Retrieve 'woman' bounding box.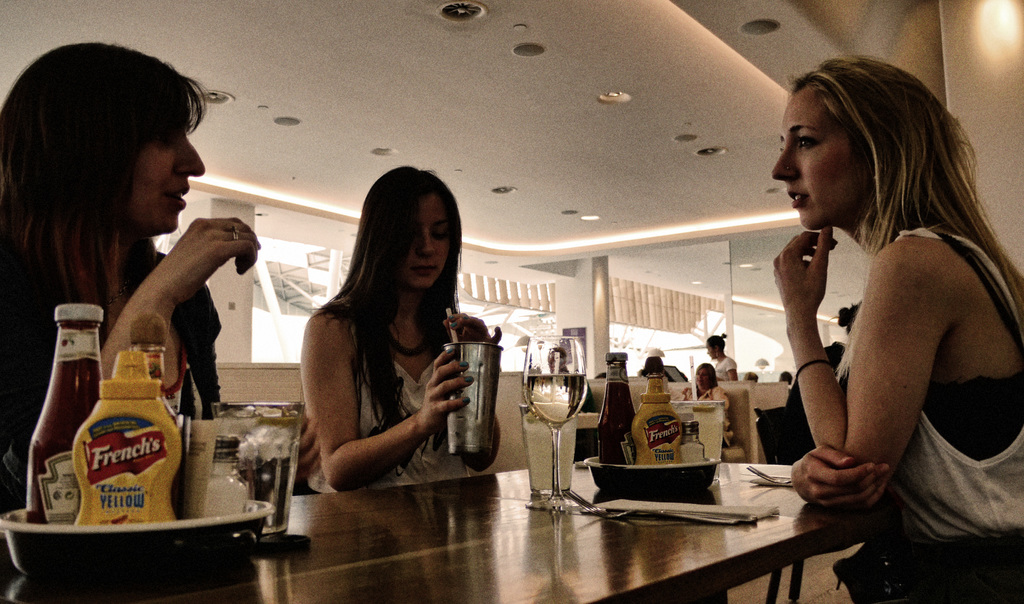
Bounding box: x1=698, y1=362, x2=724, y2=401.
